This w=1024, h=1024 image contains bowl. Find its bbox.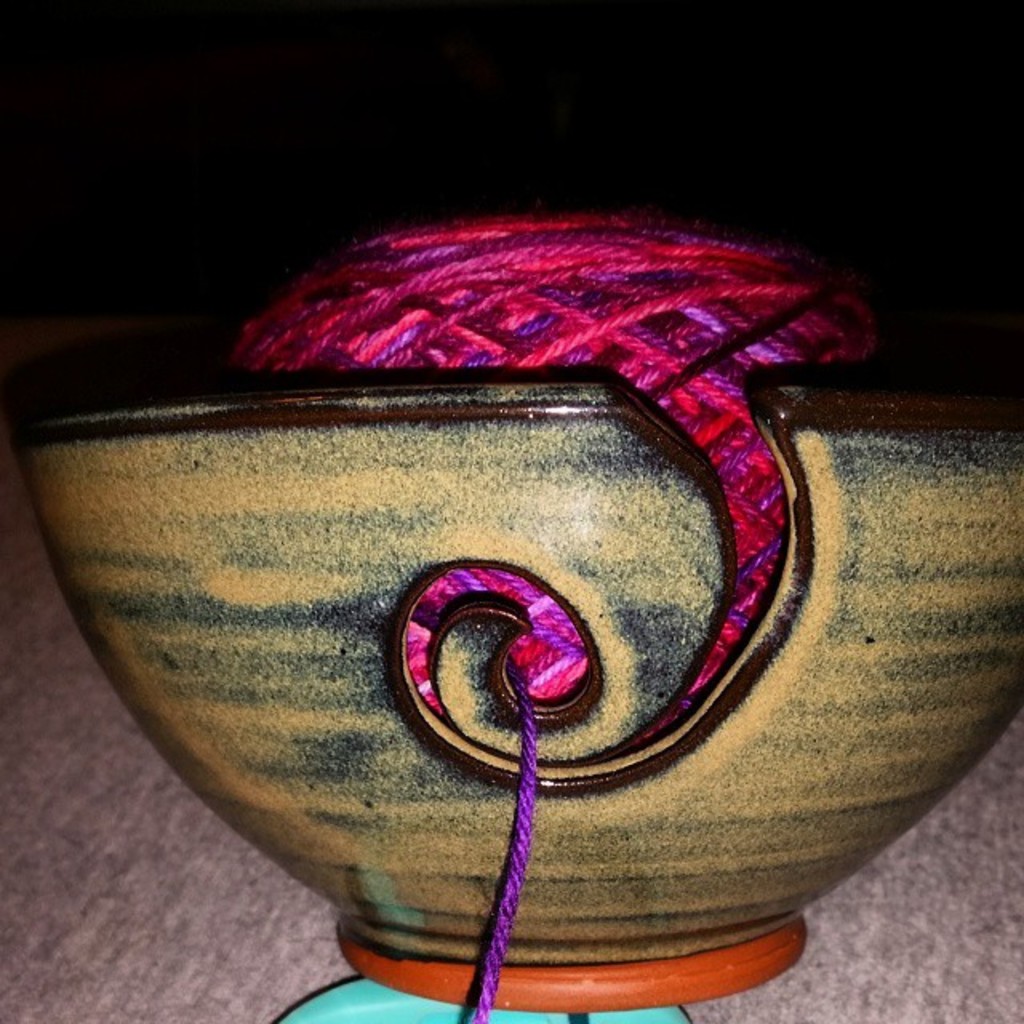
(x1=0, y1=278, x2=960, y2=982).
